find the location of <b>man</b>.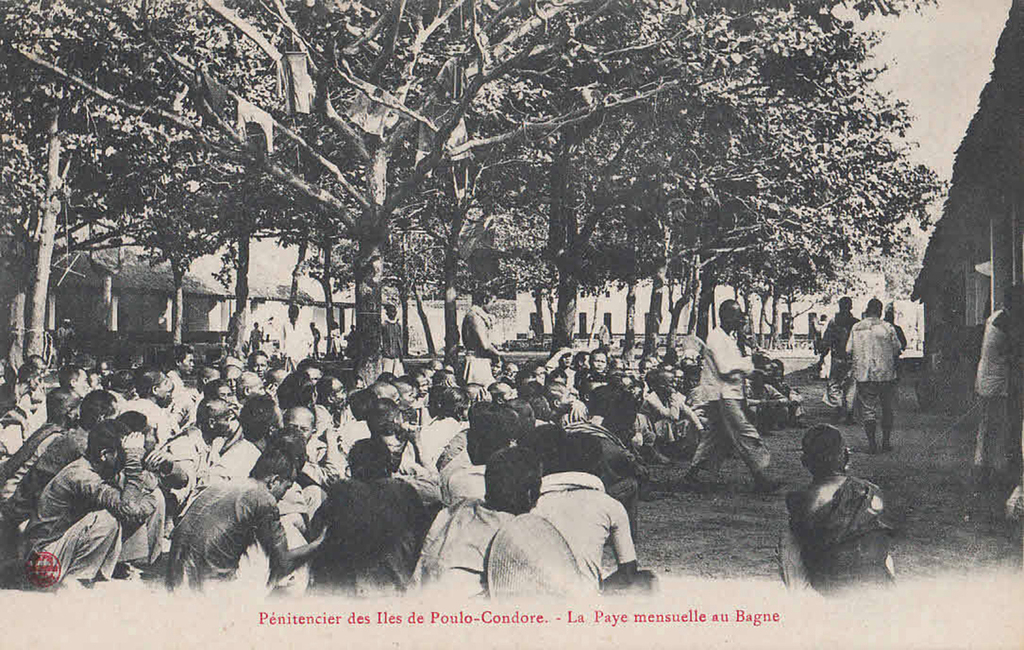
Location: (x1=516, y1=380, x2=554, y2=423).
